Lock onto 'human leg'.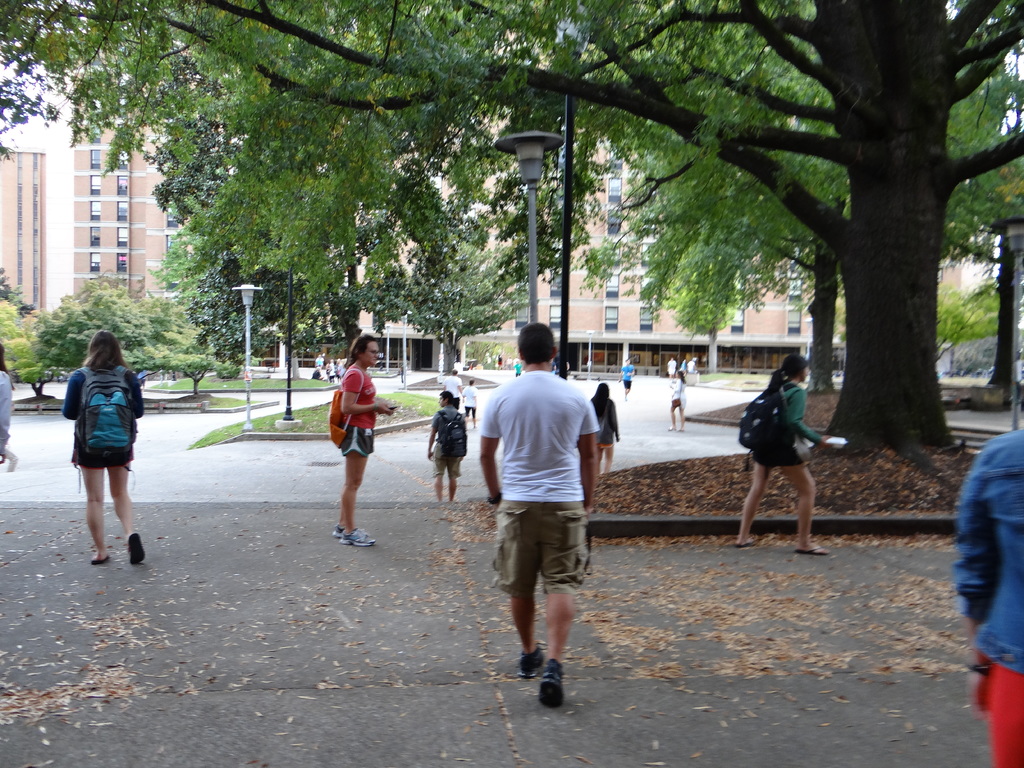
Locked: x1=448 y1=456 x2=463 y2=499.
